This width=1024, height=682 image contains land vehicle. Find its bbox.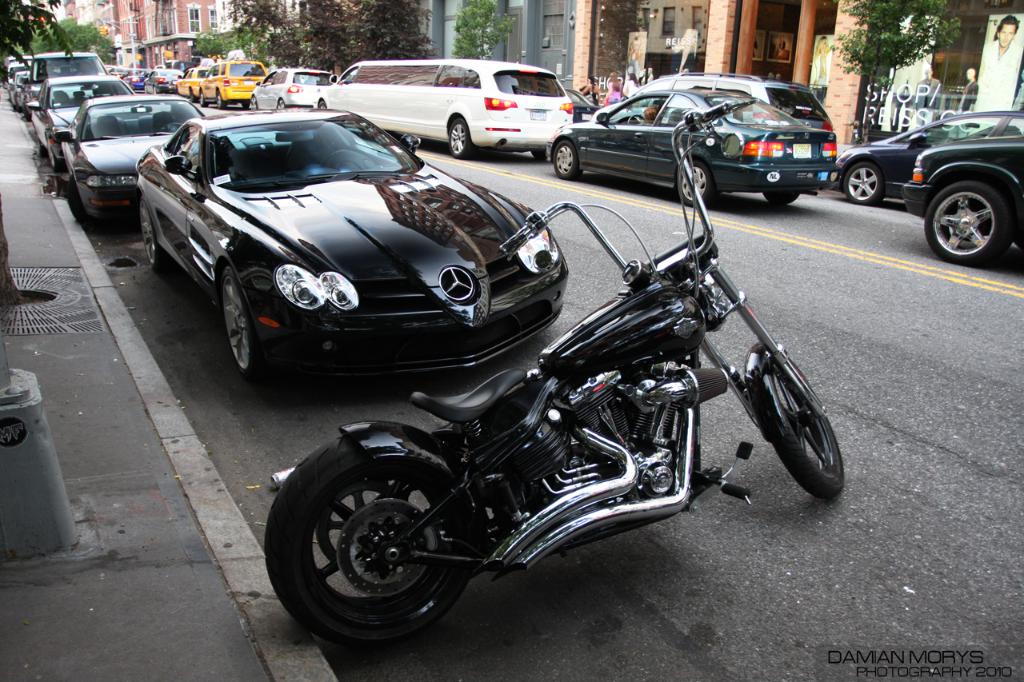
{"left": 593, "top": 70, "right": 835, "bottom": 133}.
